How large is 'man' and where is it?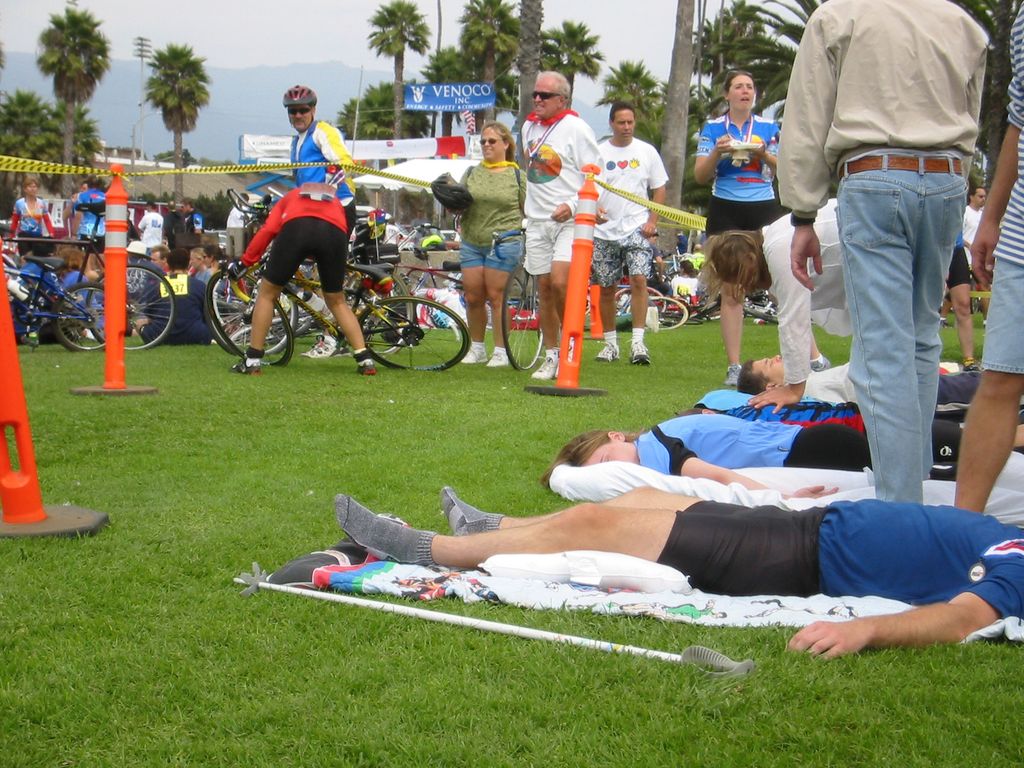
Bounding box: <box>939,184,1001,335</box>.
